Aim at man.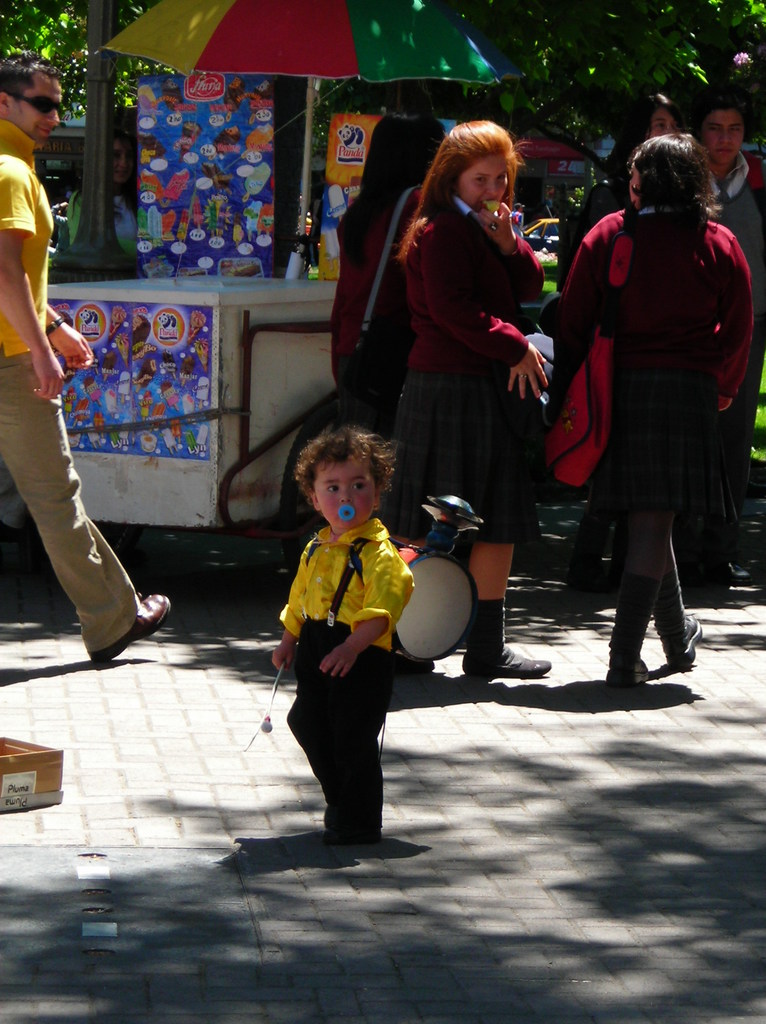
Aimed at Rect(696, 77, 765, 600).
